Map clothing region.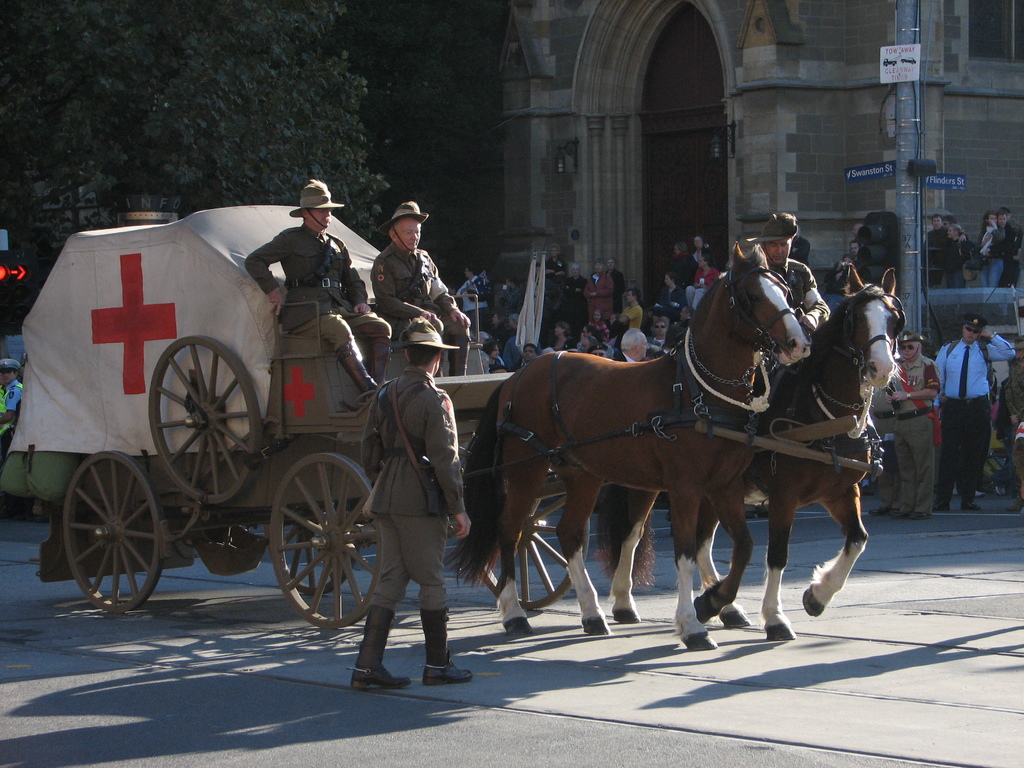
Mapped to {"left": 248, "top": 225, "right": 389, "bottom": 348}.
